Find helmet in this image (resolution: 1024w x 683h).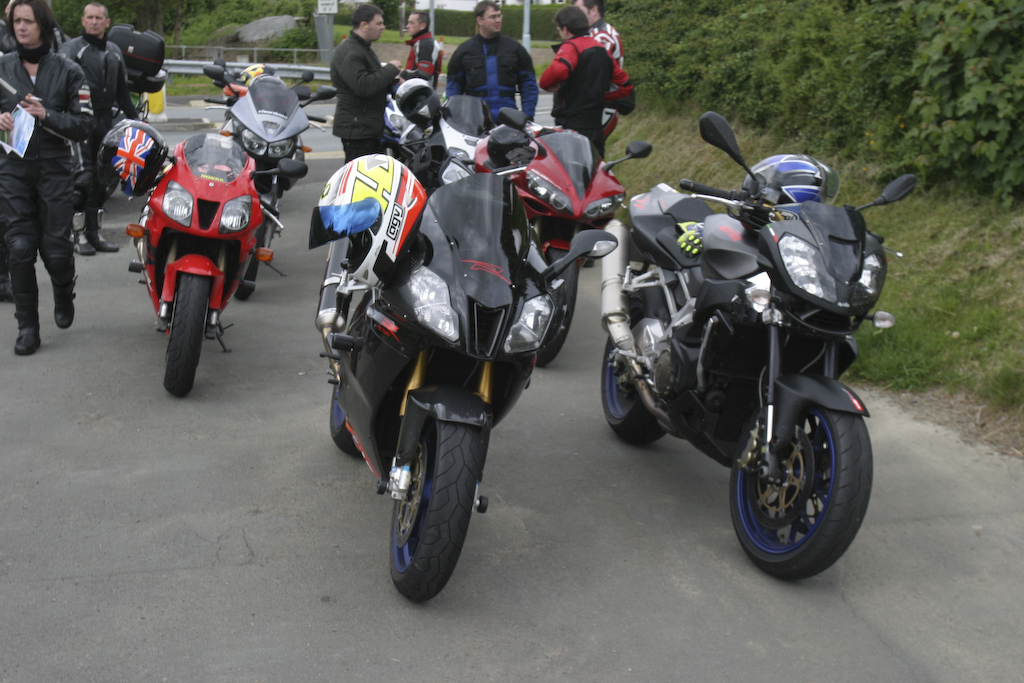
box=[313, 166, 446, 300].
